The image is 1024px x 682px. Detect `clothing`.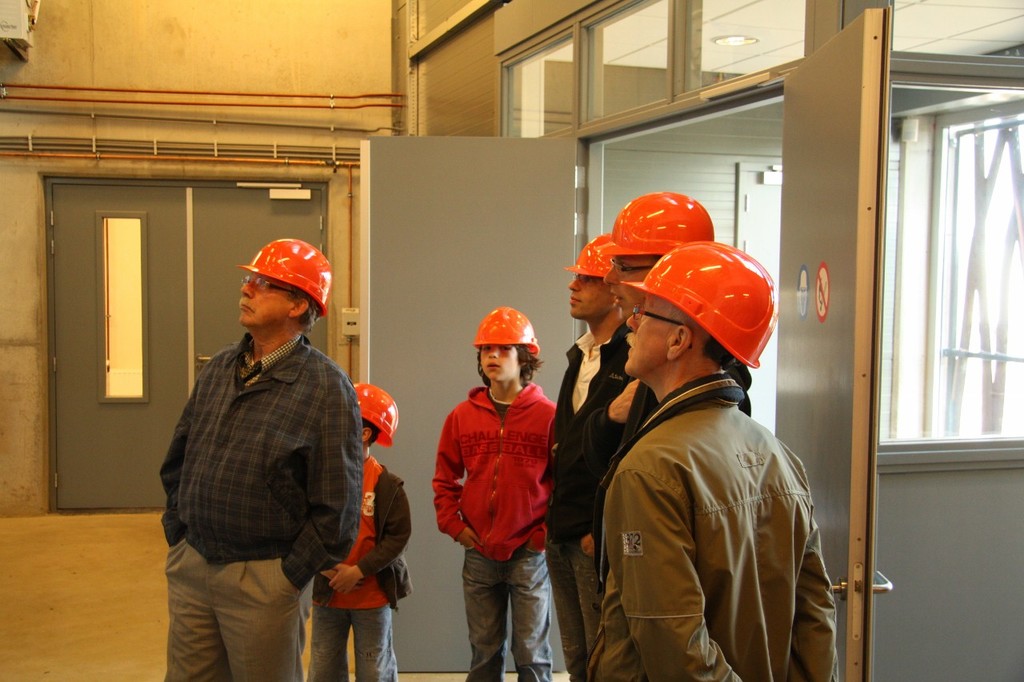
Detection: 582:314:844:678.
